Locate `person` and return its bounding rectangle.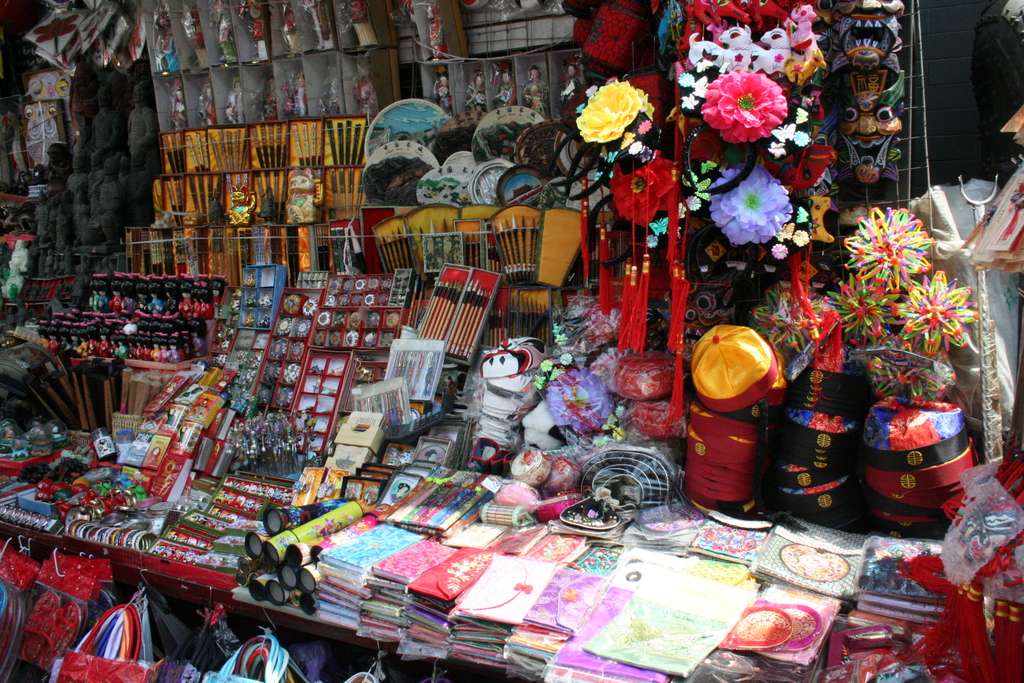
box=[79, 163, 121, 251].
